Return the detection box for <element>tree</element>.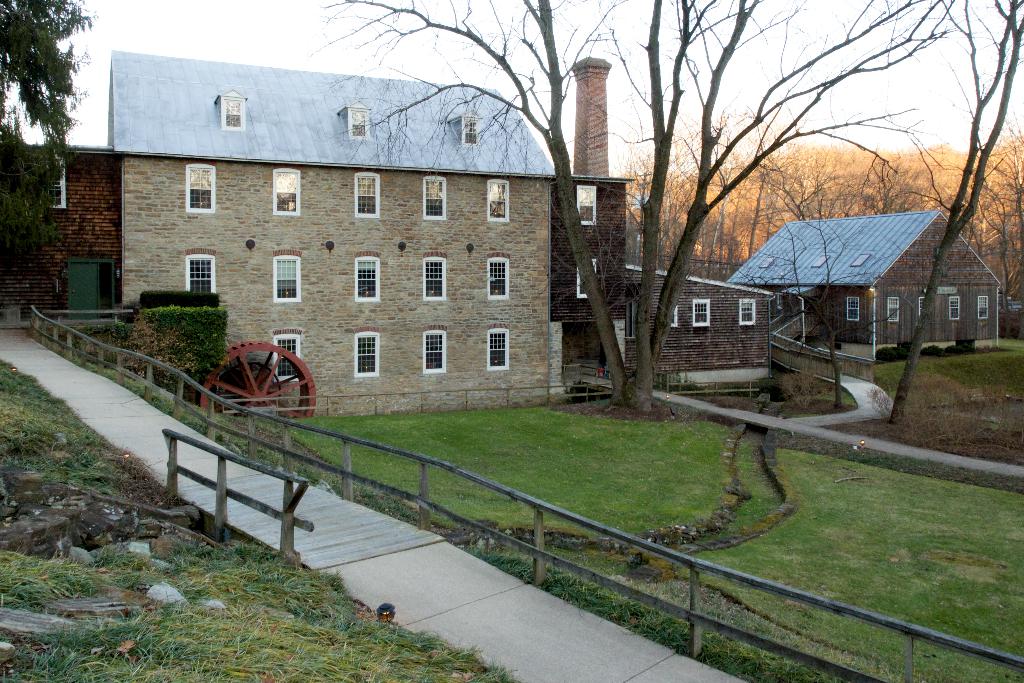
l=298, t=0, r=1023, b=411.
